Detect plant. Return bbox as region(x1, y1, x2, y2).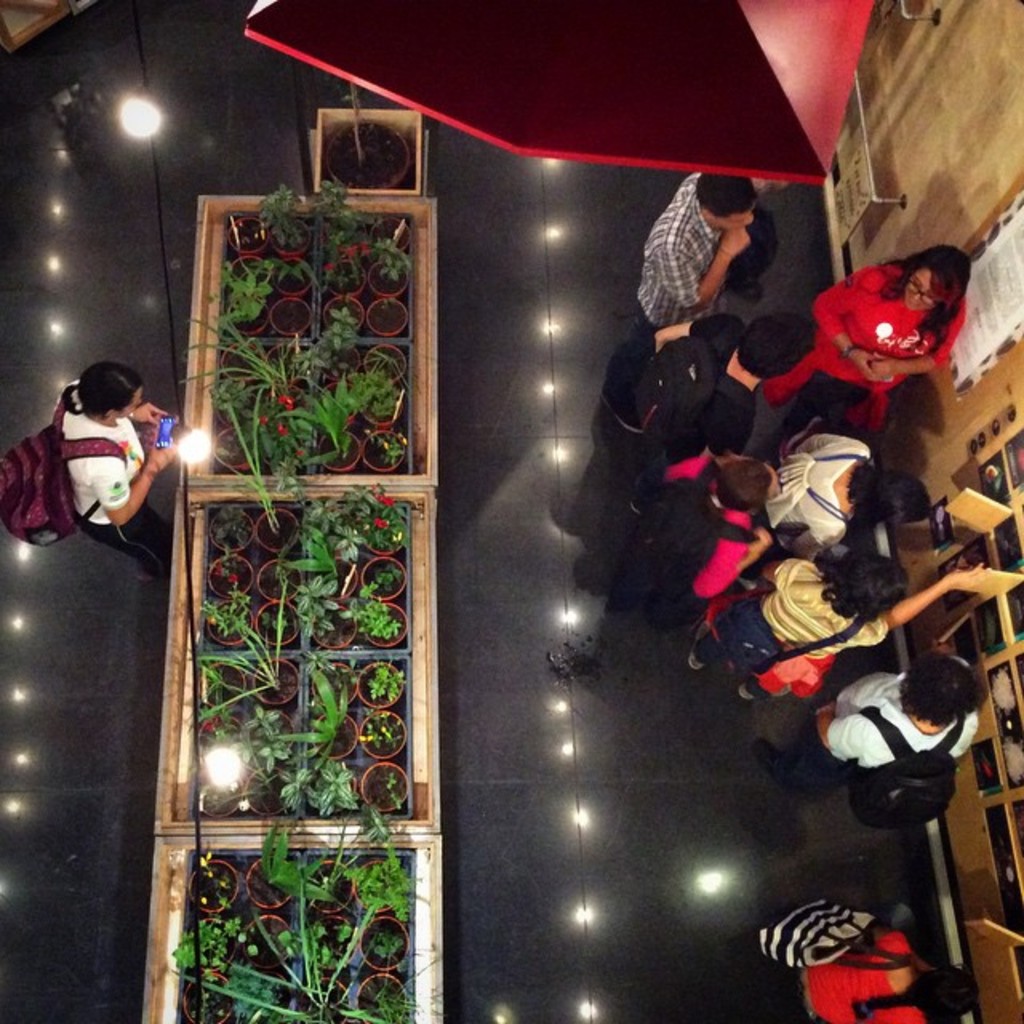
region(218, 507, 250, 550).
